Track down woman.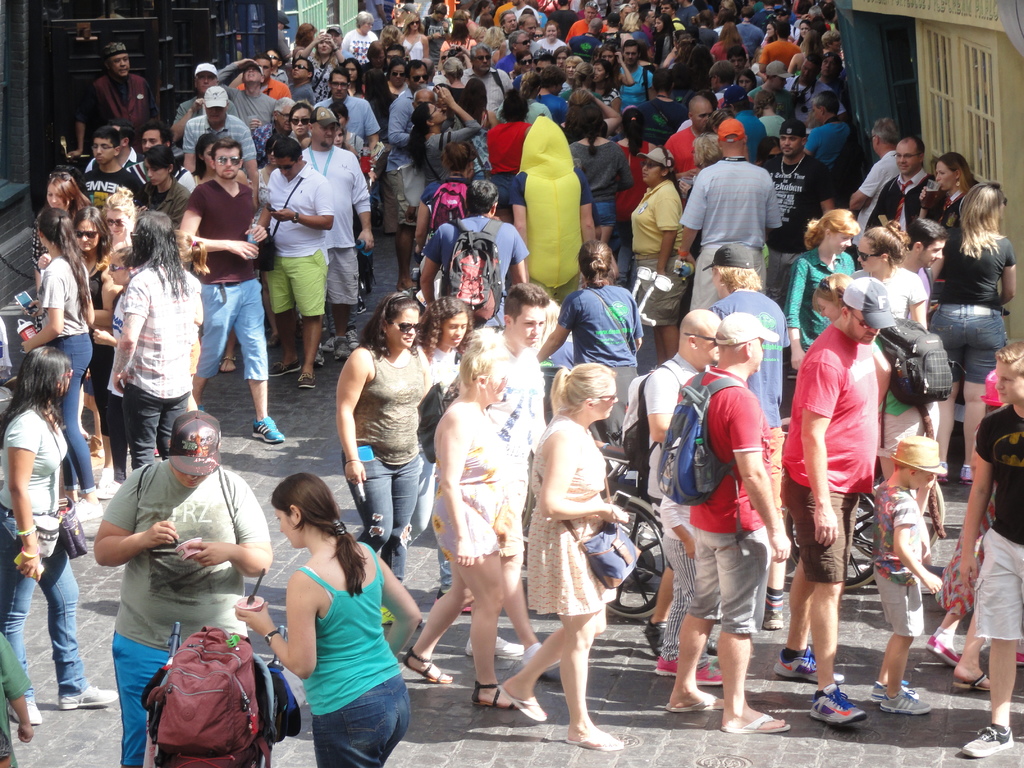
Tracked to select_region(238, 469, 434, 767).
